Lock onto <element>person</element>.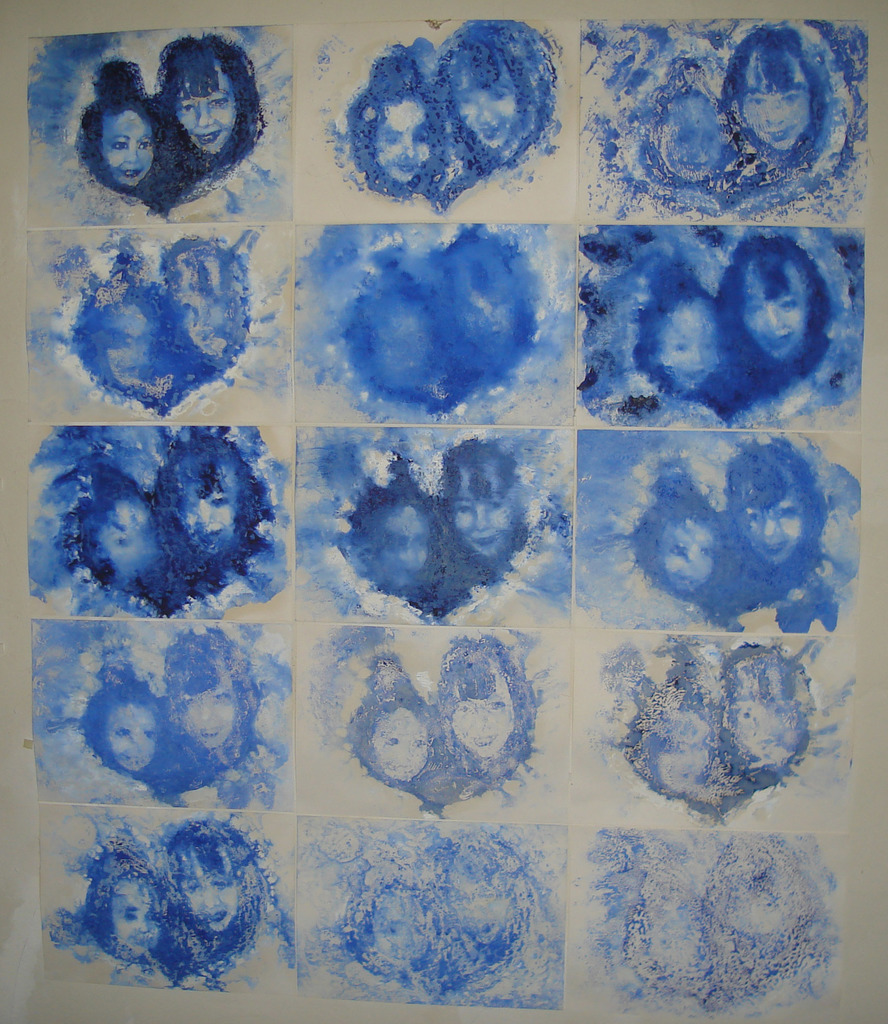
Locked: [x1=727, y1=433, x2=823, y2=580].
